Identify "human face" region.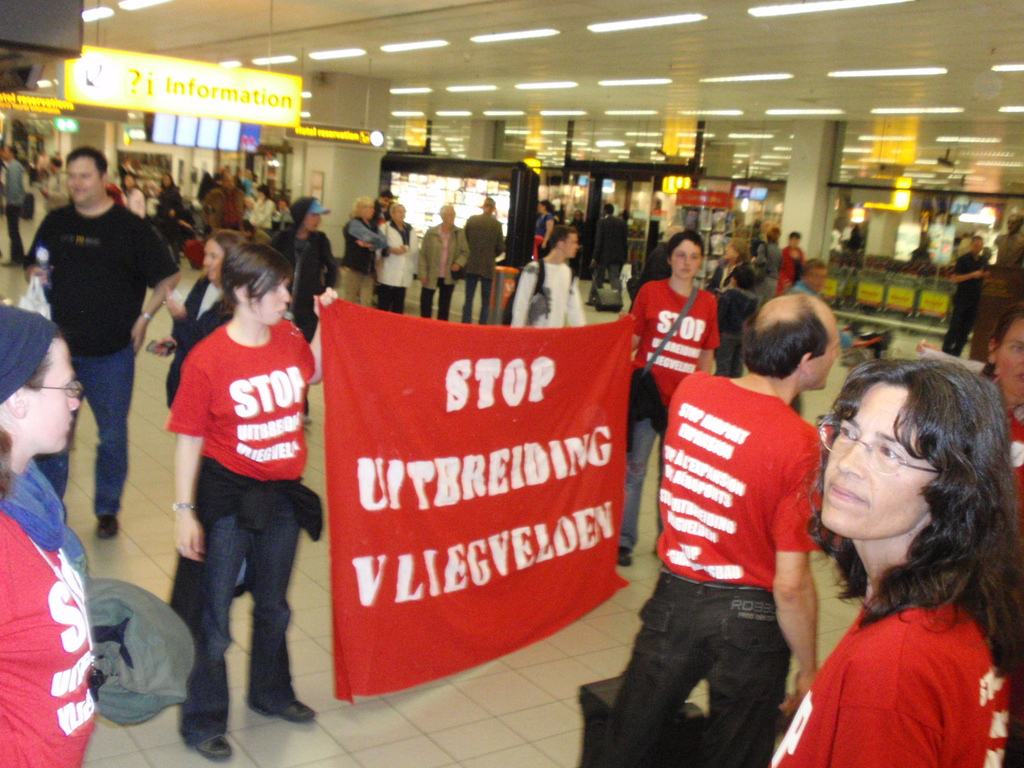
Region: x1=674 y1=240 x2=698 y2=274.
